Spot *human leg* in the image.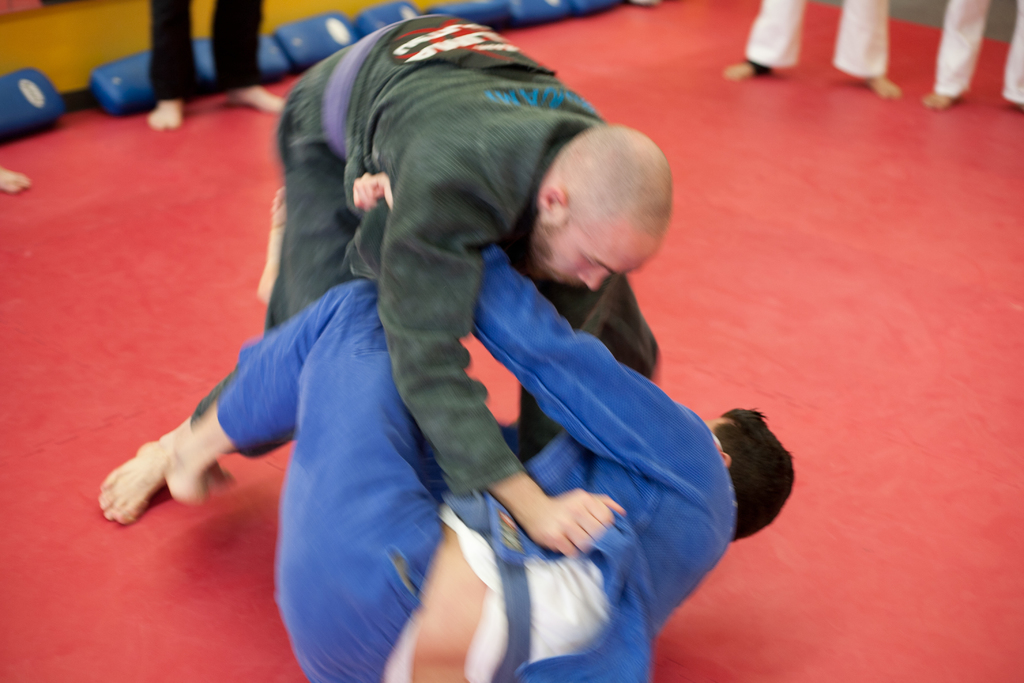
*human leg* found at <box>148,5,189,129</box>.
